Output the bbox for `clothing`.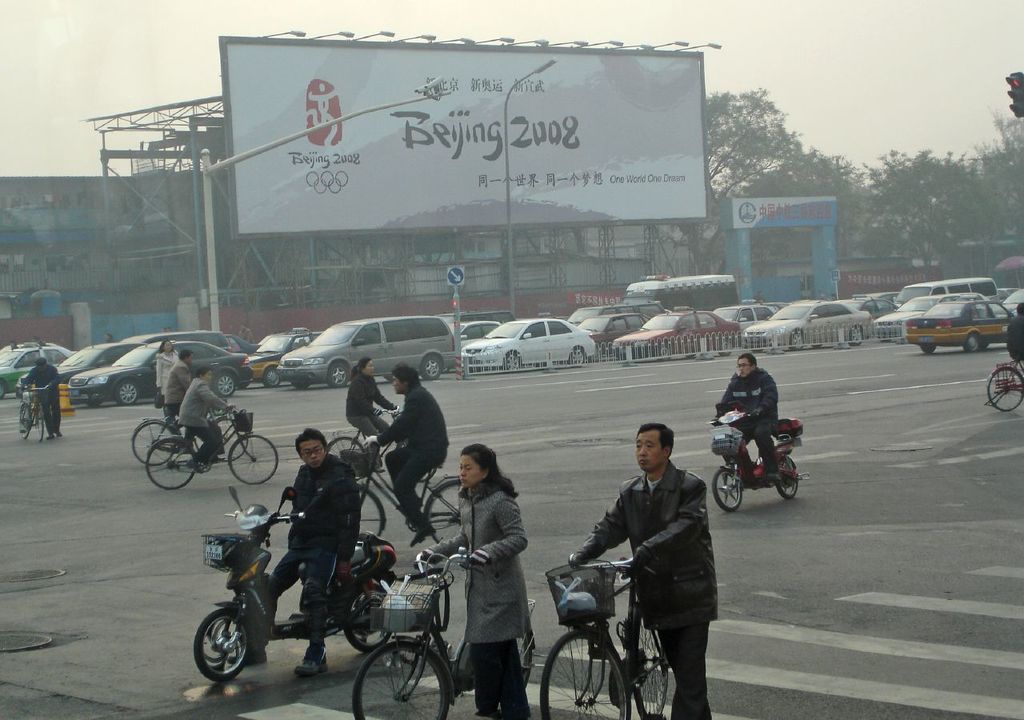
342, 370, 399, 438.
